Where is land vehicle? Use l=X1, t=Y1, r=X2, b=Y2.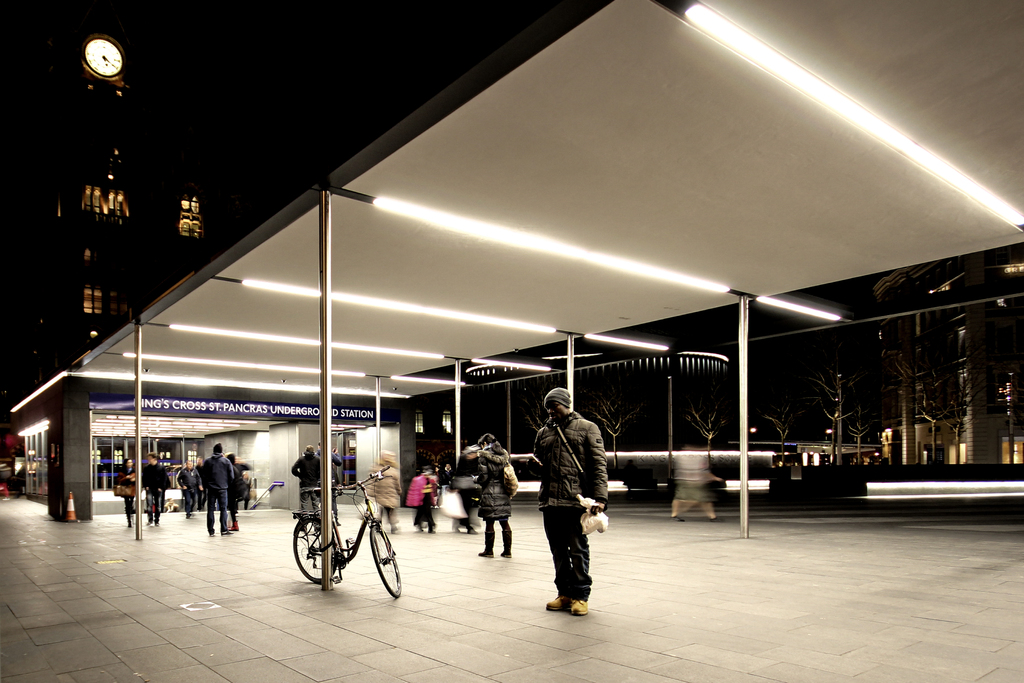
l=269, t=436, r=400, b=600.
